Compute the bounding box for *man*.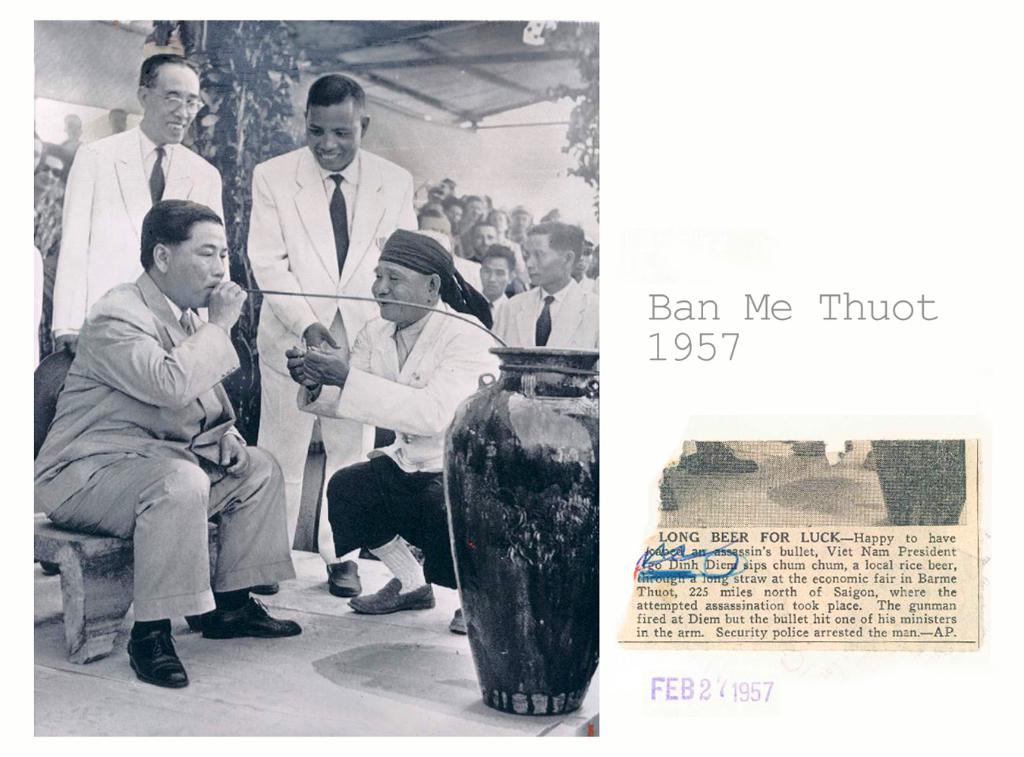
Rect(241, 69, 420, 596).
